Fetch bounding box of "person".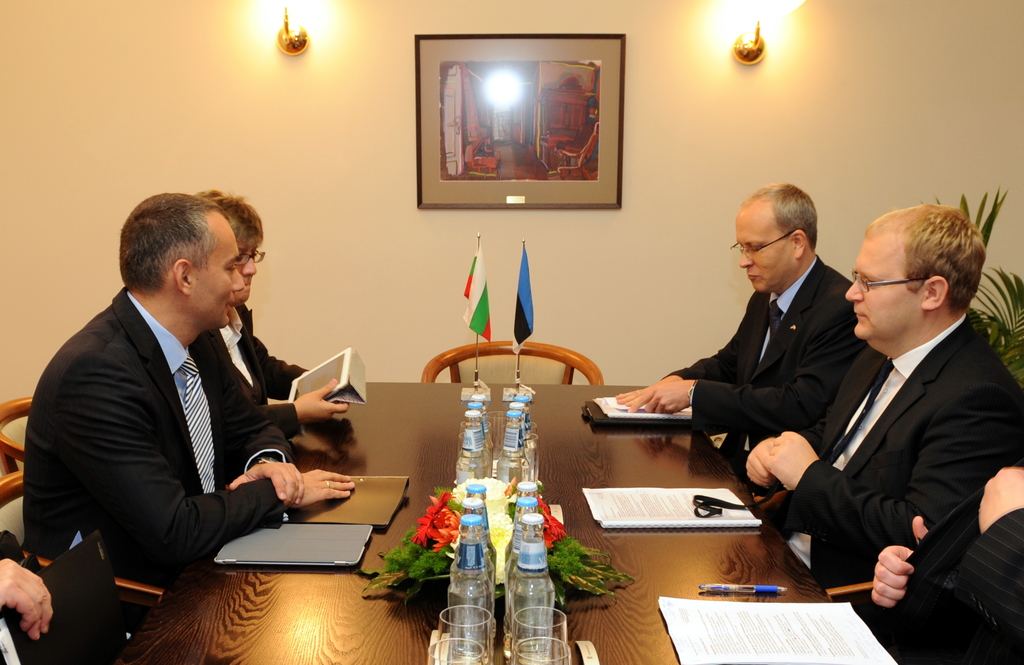
Bbox: {"left": 20, "top": 192, "right": 353, "bottom": 633}.
